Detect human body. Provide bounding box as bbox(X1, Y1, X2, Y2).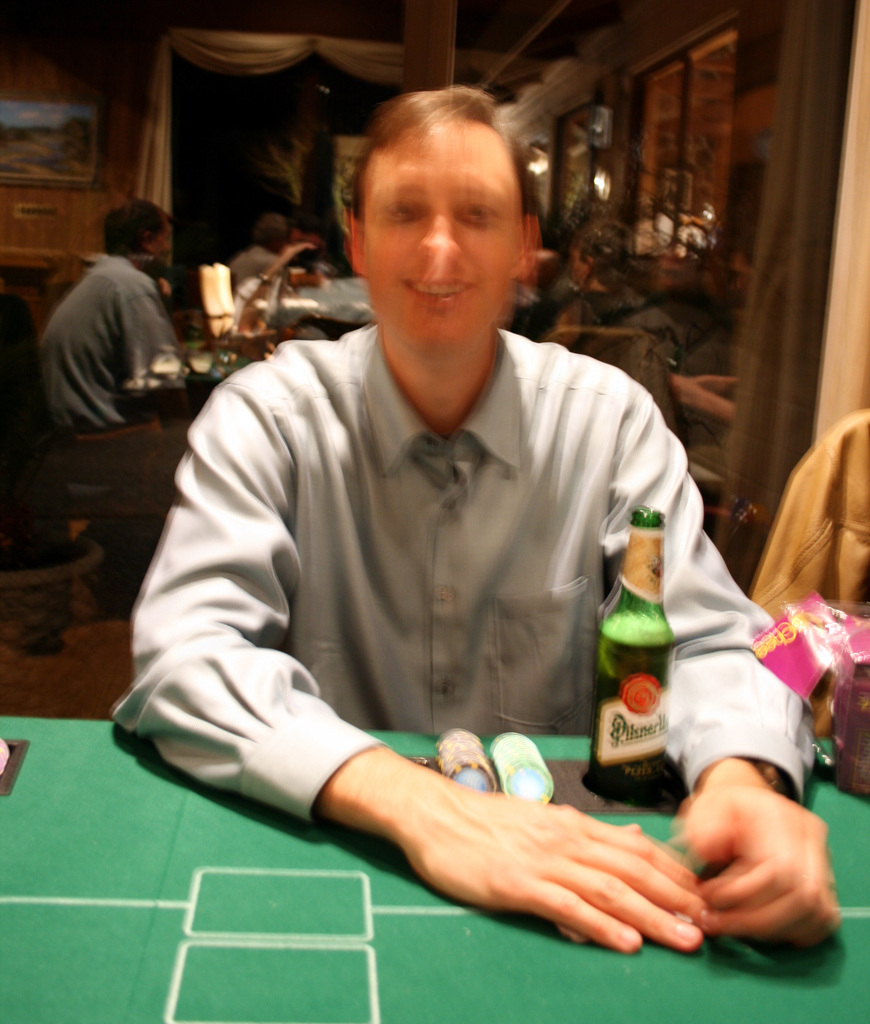
bbox(35, 195, 190, 489).
